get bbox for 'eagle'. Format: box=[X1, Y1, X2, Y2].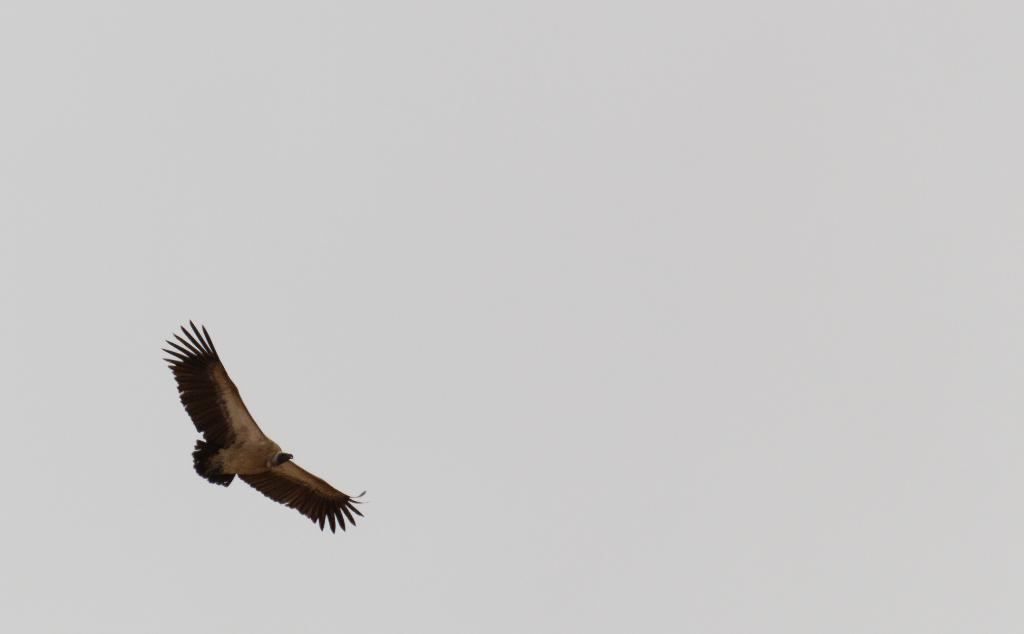
box=[152, 312, 363, 536].
